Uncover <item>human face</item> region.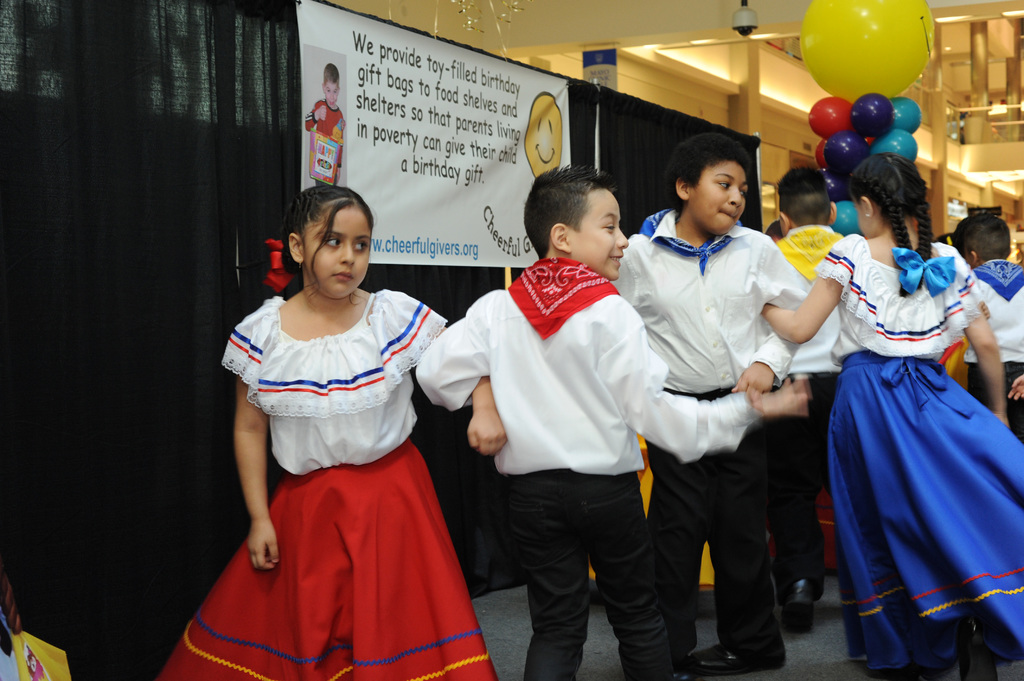
Uncovered: bbox(572, 189, 627, 277).
